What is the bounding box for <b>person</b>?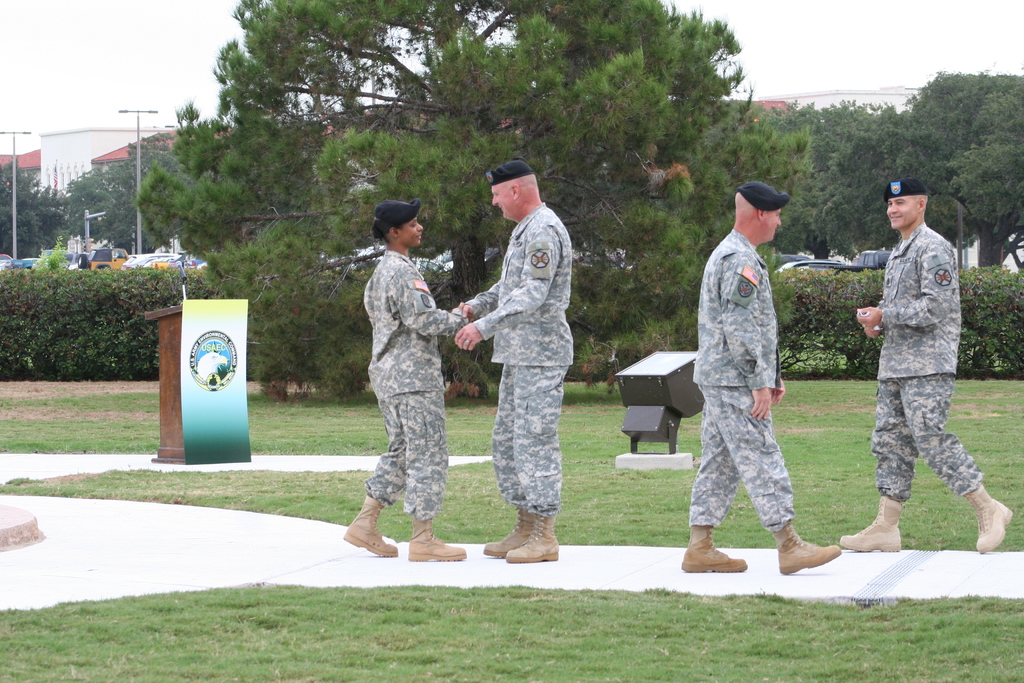
bbox(836, 179, 1011, 551).
